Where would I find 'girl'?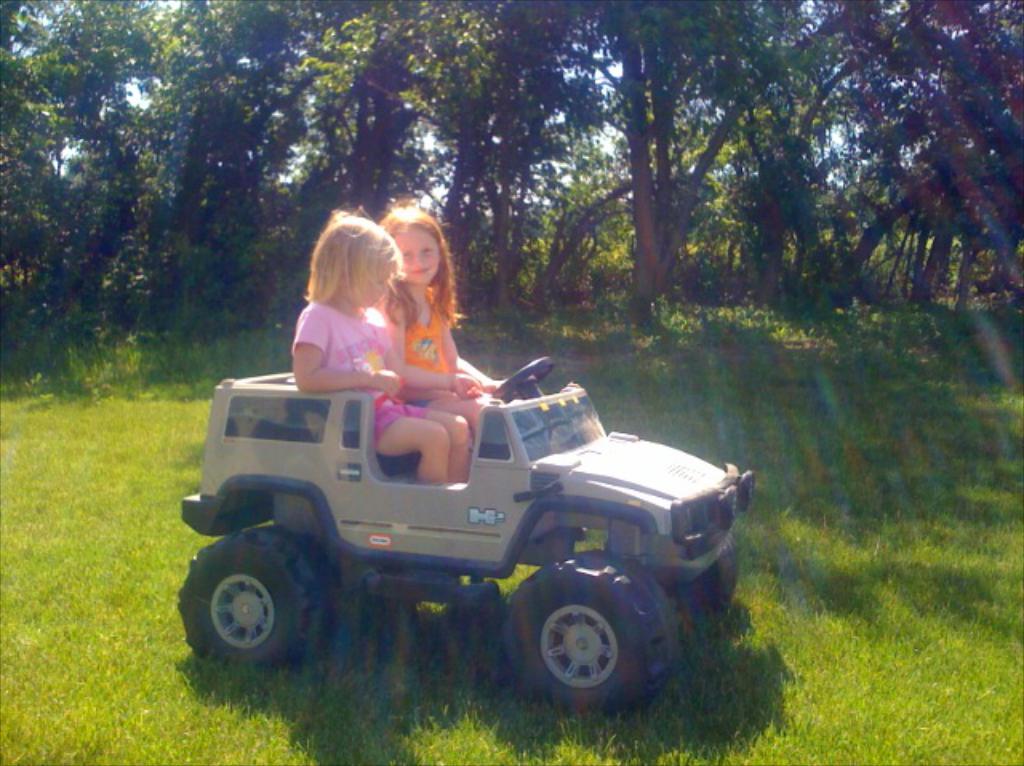
At box(374, 201, 507, 441).
